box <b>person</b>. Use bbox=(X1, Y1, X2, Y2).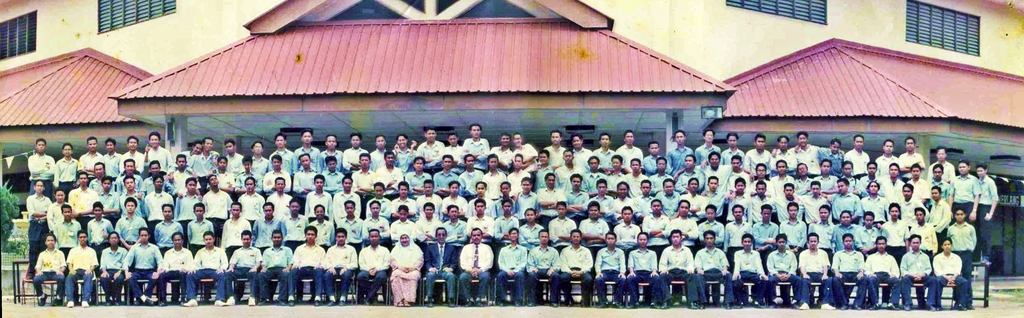
bbox=(251, 144, 269, 177).
